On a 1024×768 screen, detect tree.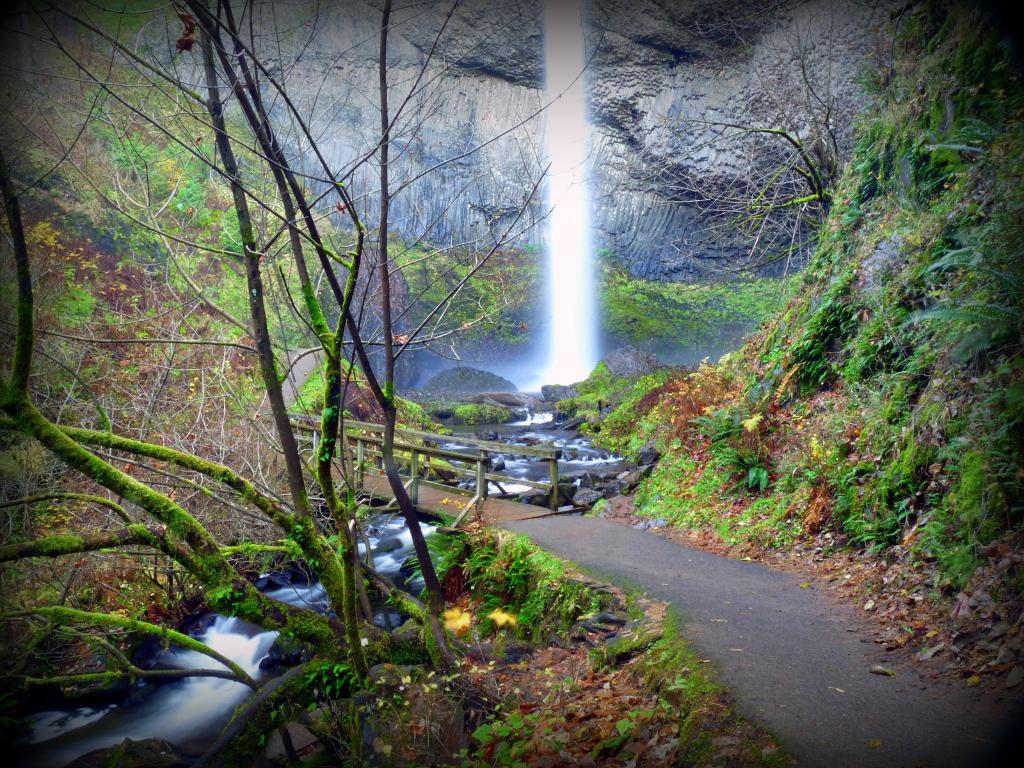
pyautogui.locateOnScreen(614, 0, 844, 337).
